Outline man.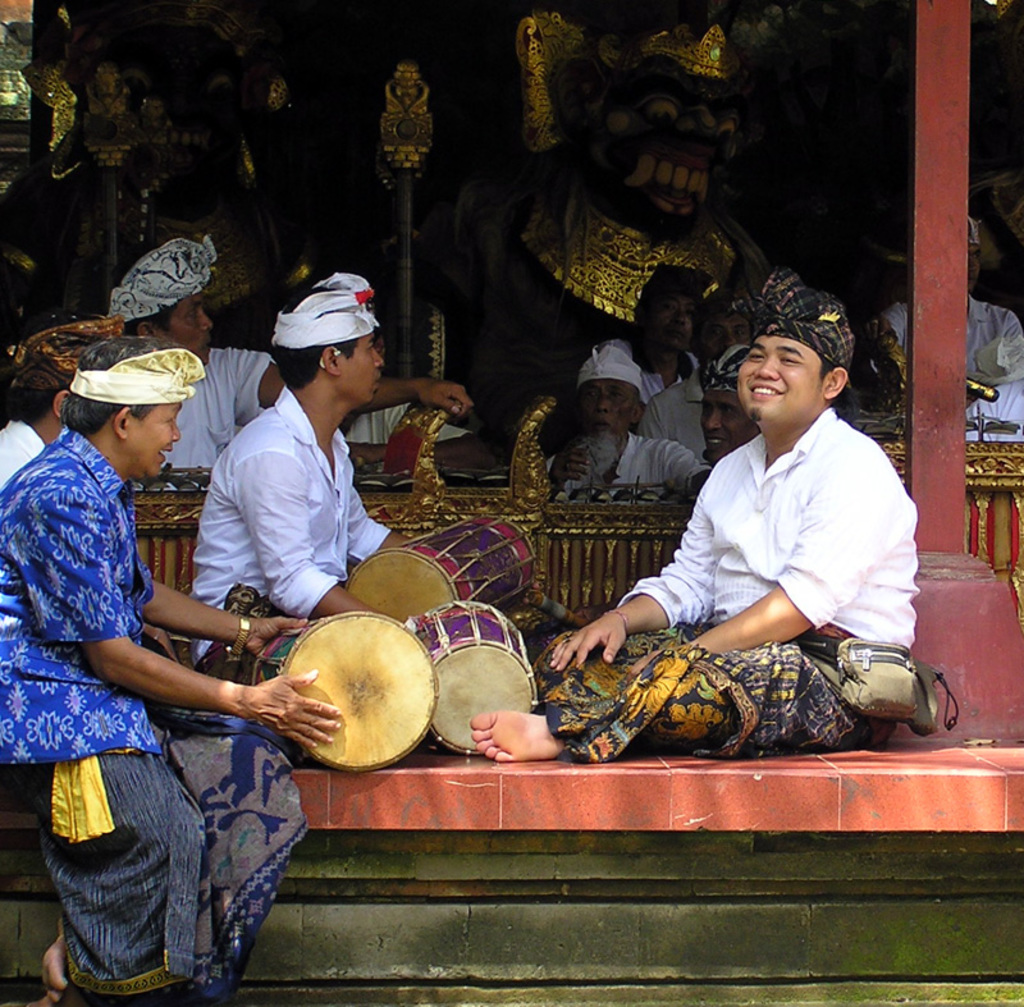
Outline: bbox(0, 328, 114, 482).
